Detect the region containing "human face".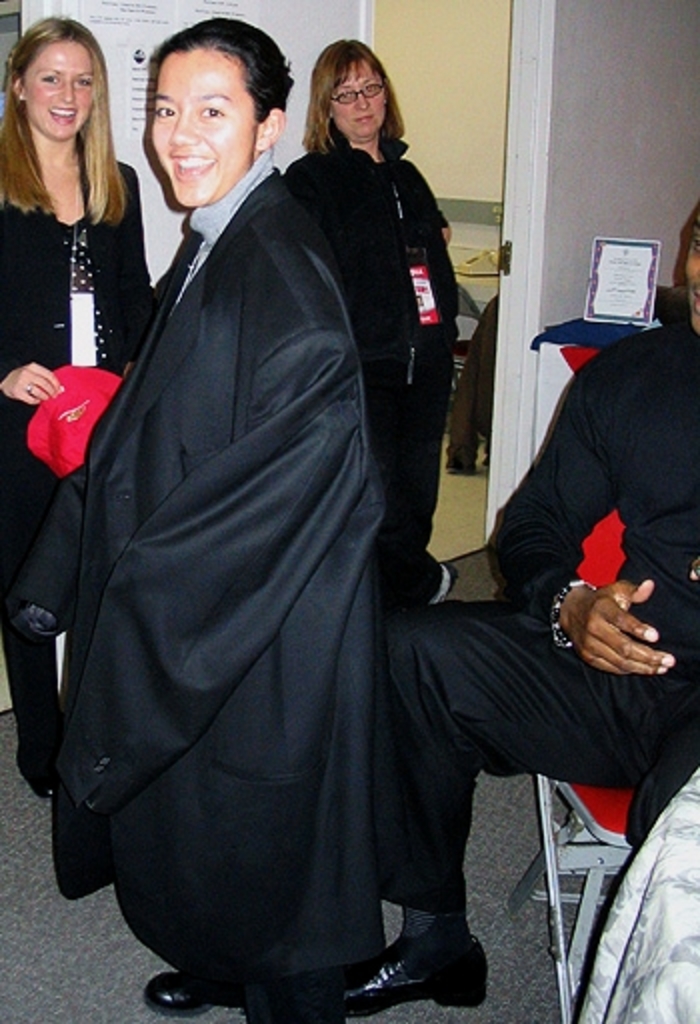
BBox(148, 46, 250, 204).
